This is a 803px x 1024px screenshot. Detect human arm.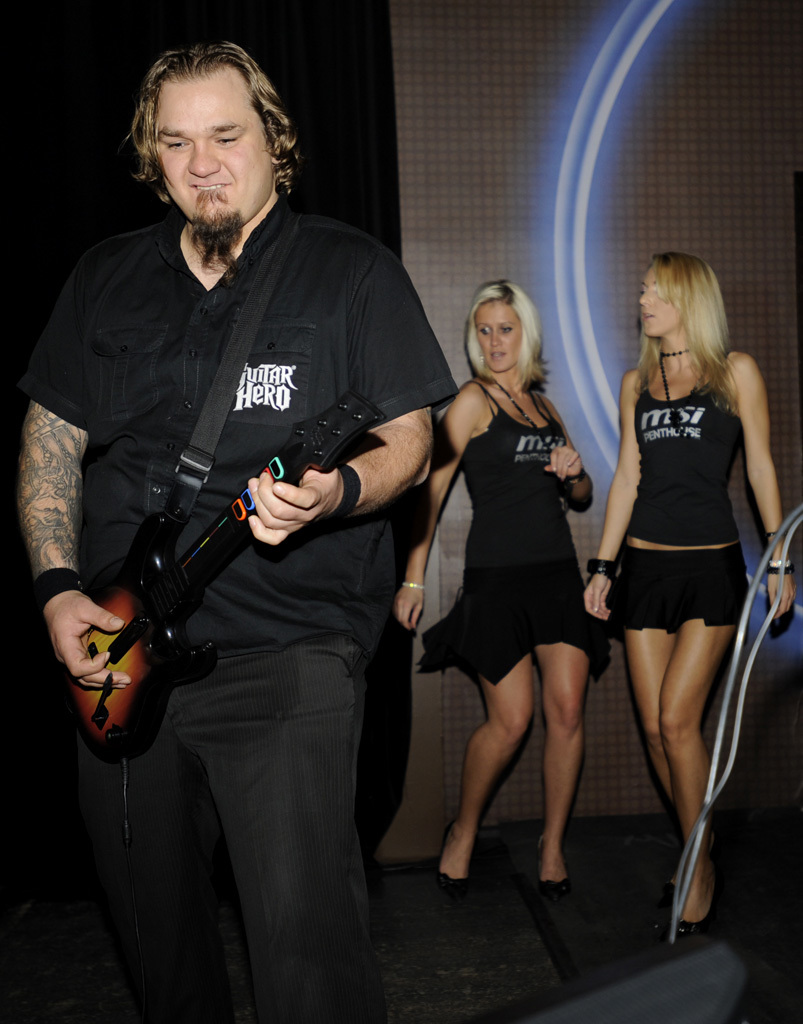
bbox=[388, 396, 473, 630].
